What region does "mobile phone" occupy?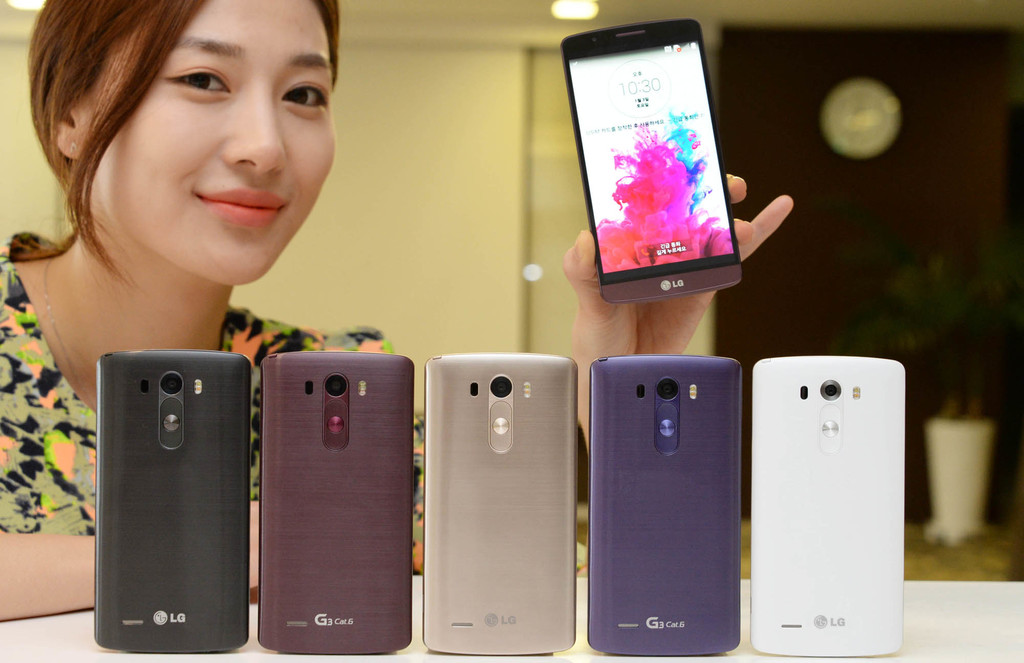
<bbox>751, 356, 902, 657</bbox>.
